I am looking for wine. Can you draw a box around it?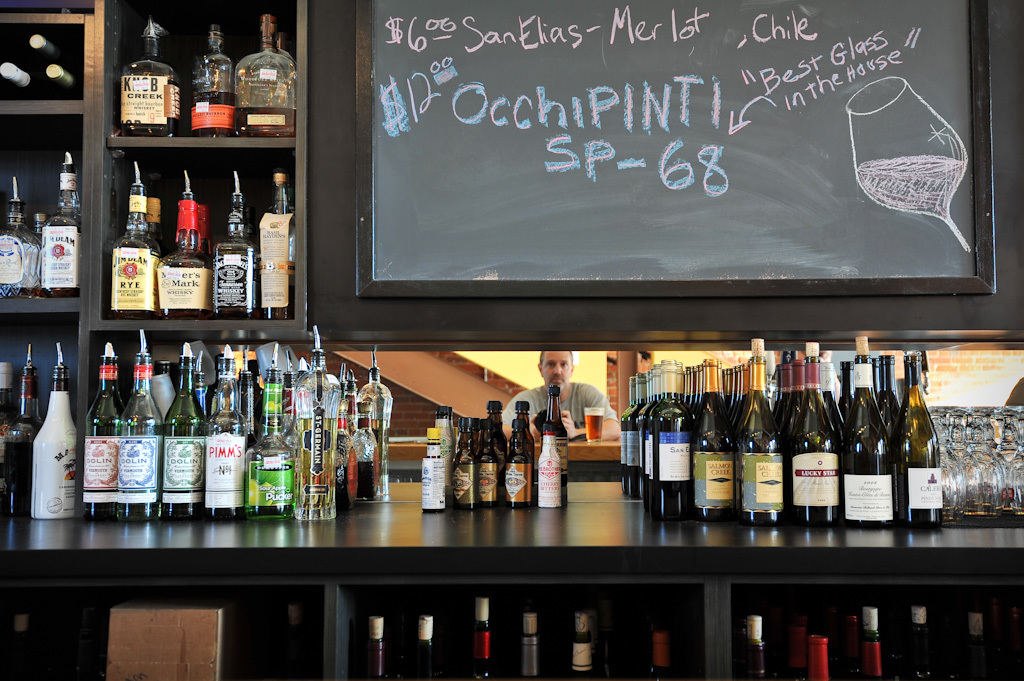
Sure, the bounding box is crop(348, 400, 381, 496).
